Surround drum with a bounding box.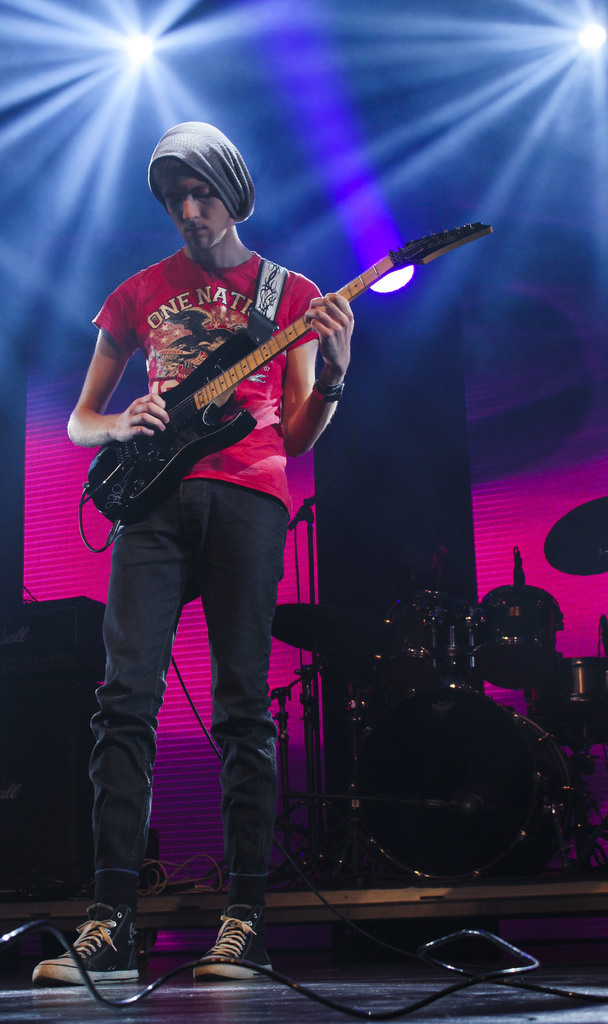
(x1=529, y1=660, x2=607, y2=742).
